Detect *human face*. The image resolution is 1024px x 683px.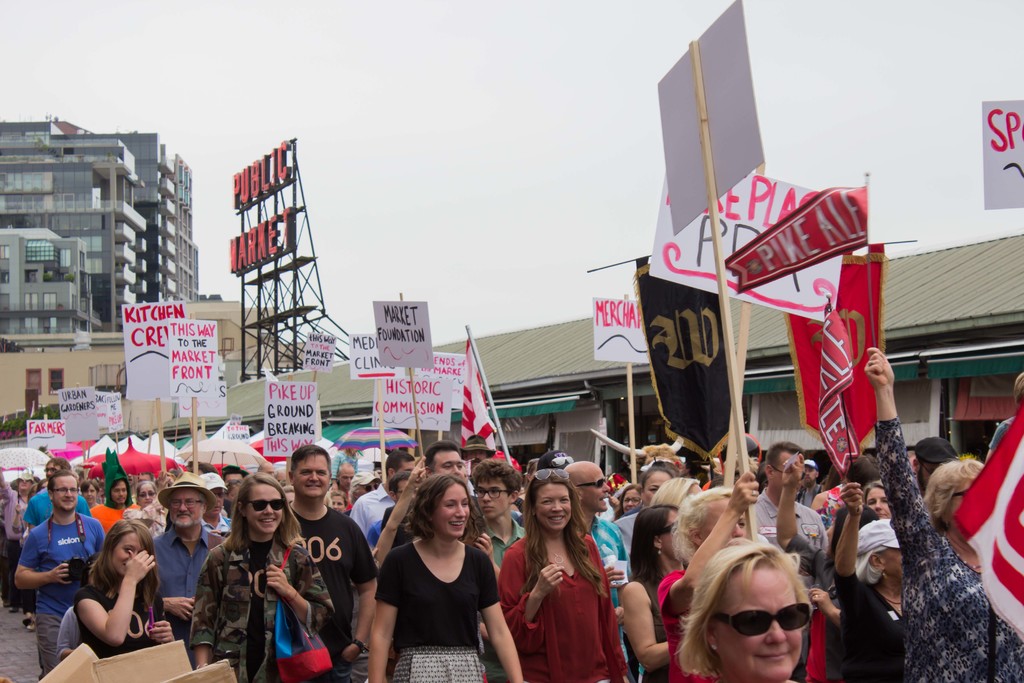
rect(471, 481, 513, 520).
